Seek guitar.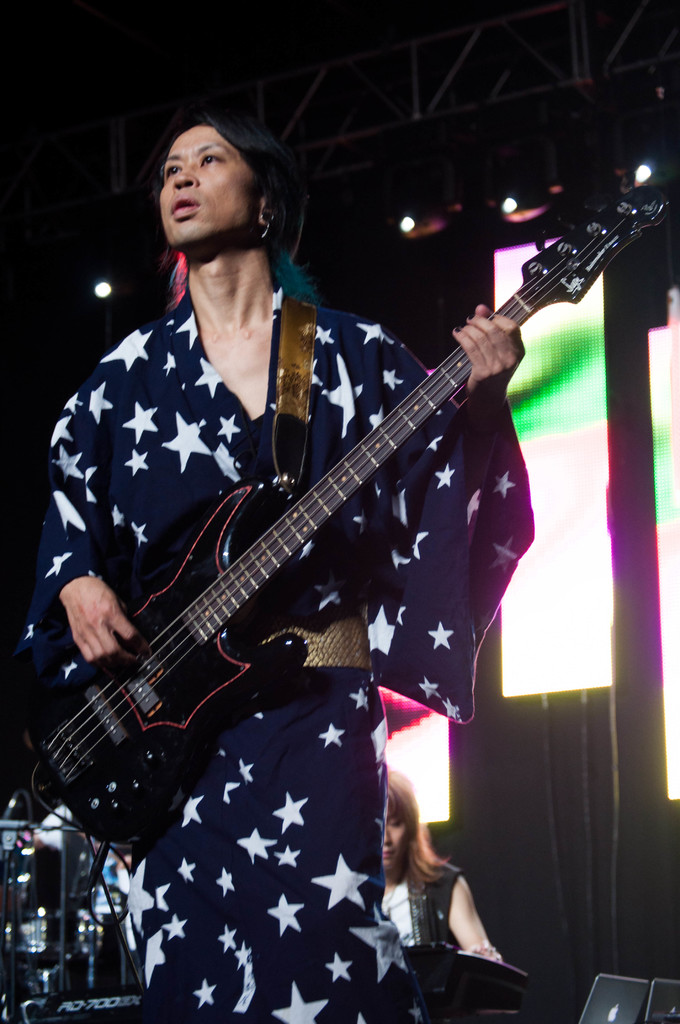
bbox(105, 186, 659, 782).
